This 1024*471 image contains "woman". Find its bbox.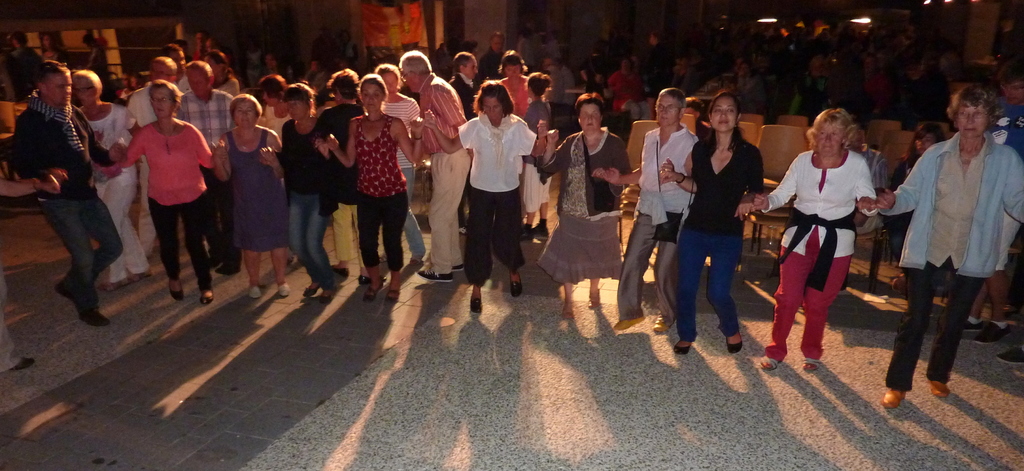
265, 81, 346, 303.
